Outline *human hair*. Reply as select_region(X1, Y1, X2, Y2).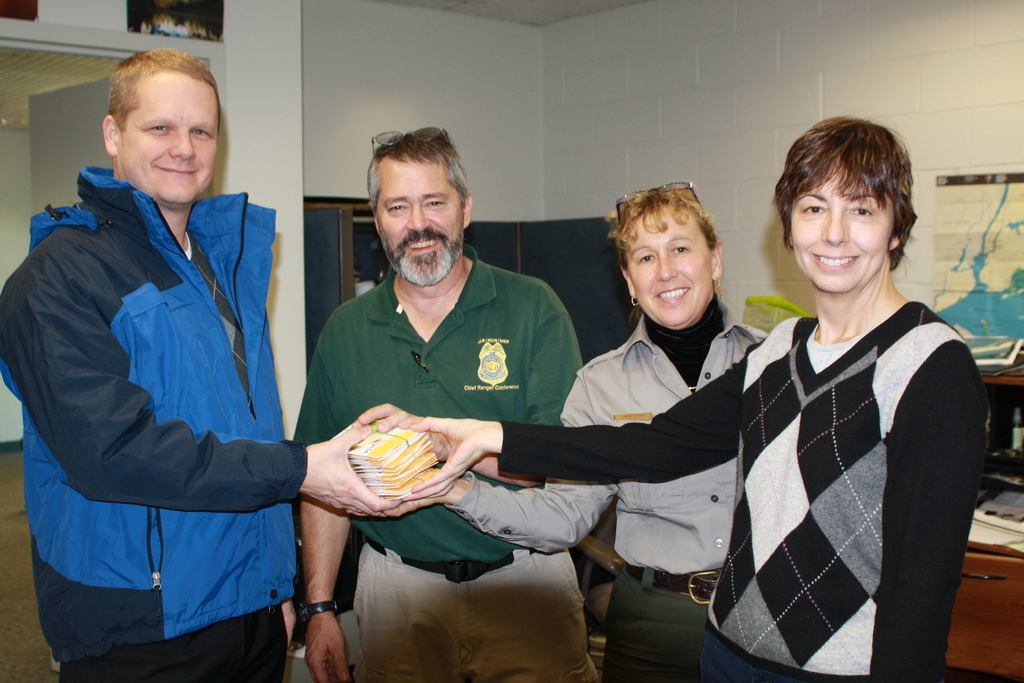
select_region(108, 47, 222, 134).
